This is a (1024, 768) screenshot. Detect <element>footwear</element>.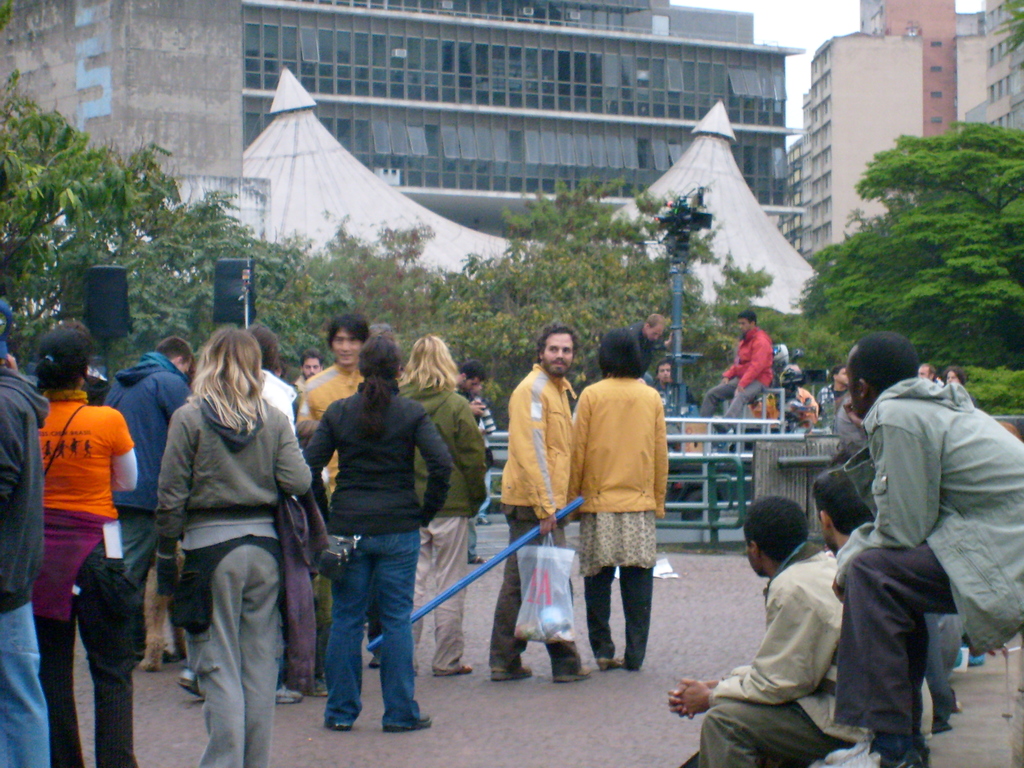
434, 662, 472, 675.
